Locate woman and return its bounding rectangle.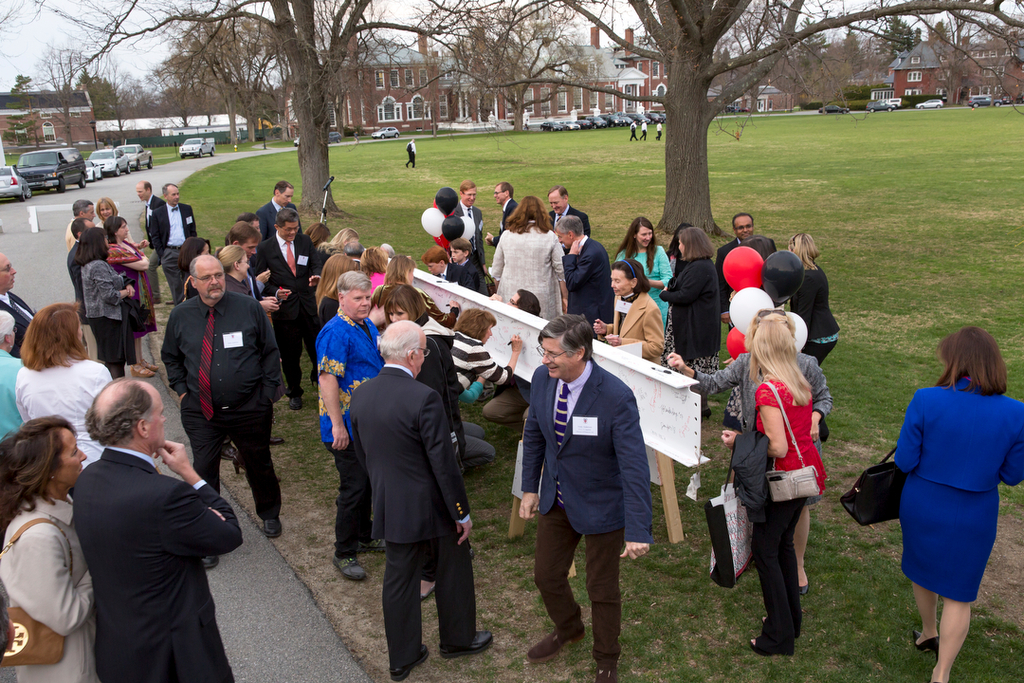
(174, 231, 216, 309).
